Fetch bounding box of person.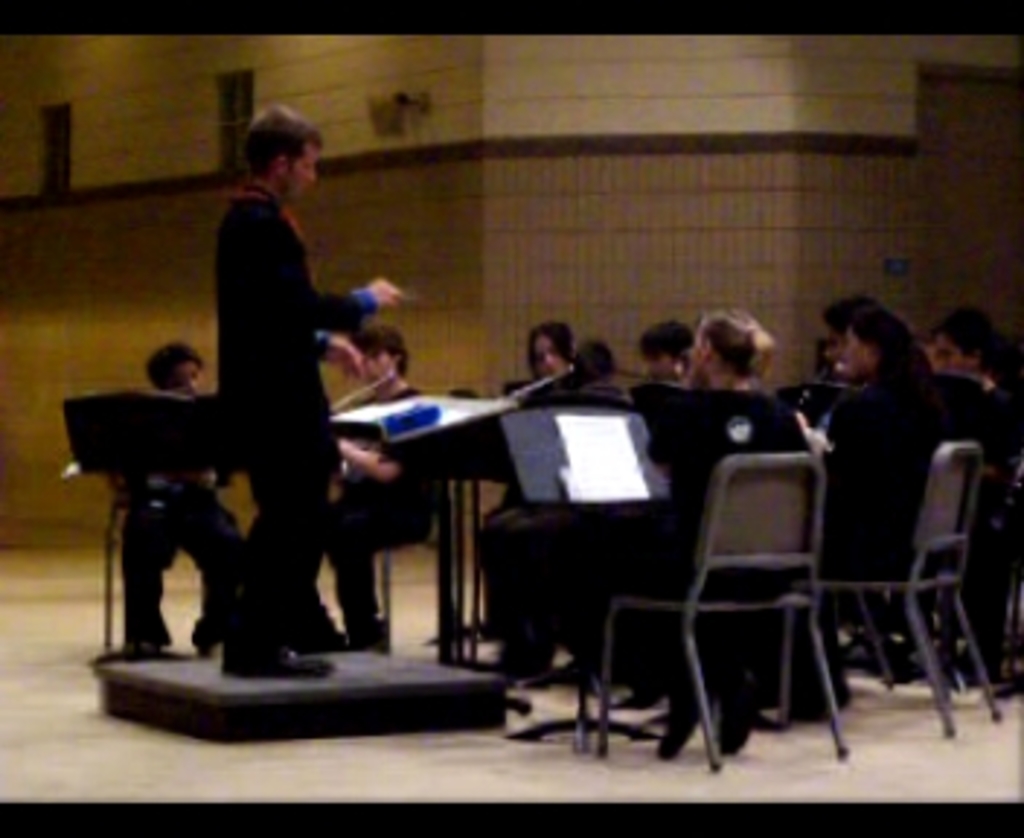
Bbox: (90,125,375,704).
